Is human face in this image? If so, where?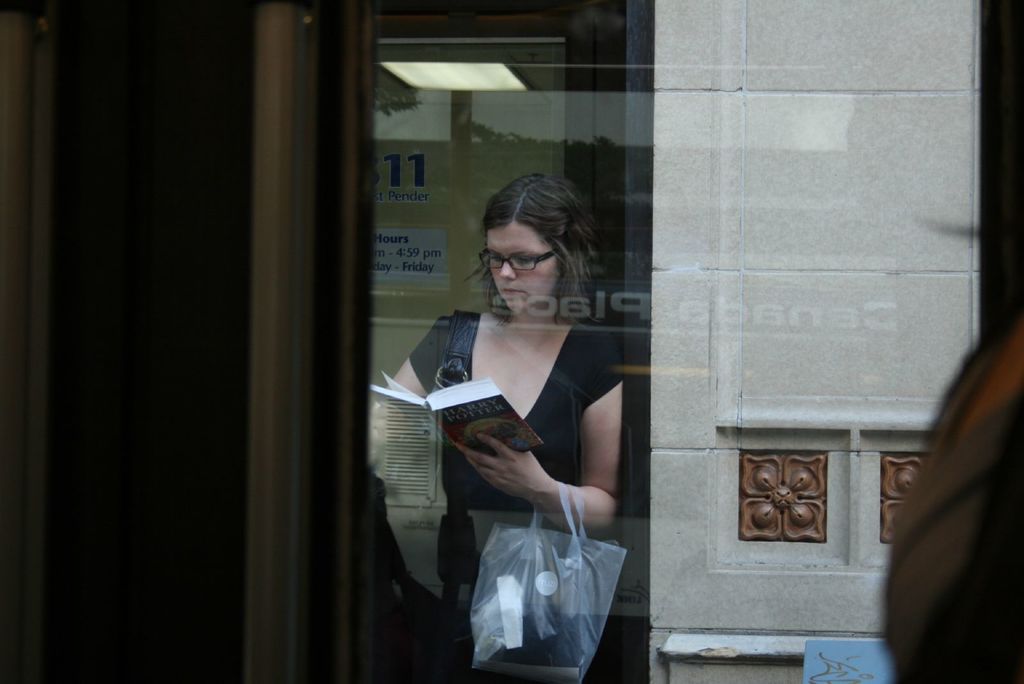
Yes, at bbox=(485, 221, 557, 309).
